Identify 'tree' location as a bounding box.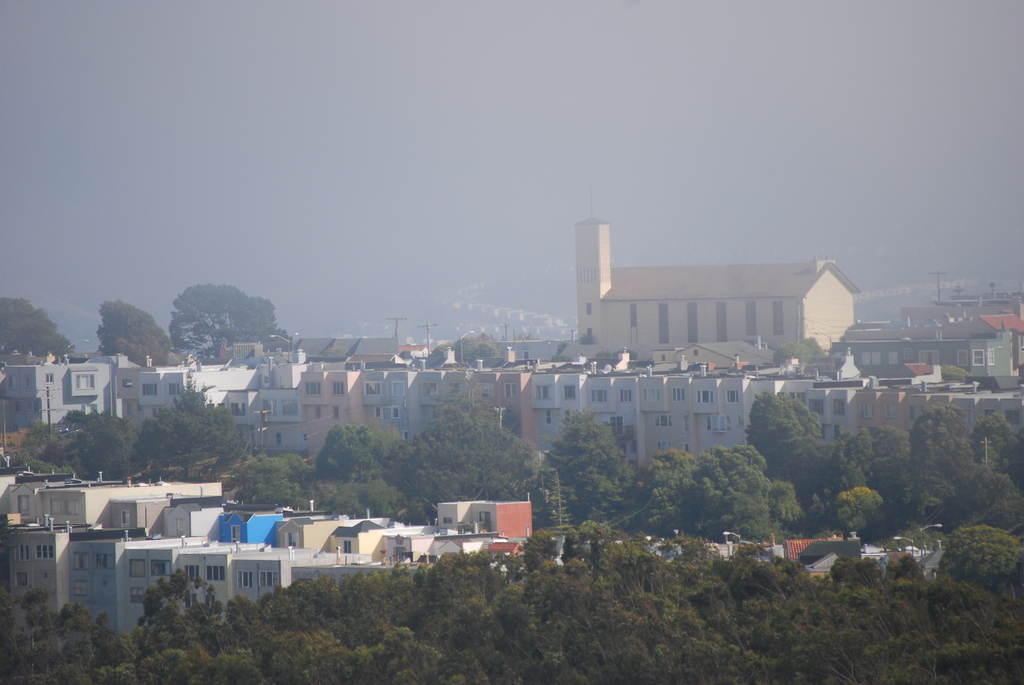
locate(1, 298, 76, 358).
